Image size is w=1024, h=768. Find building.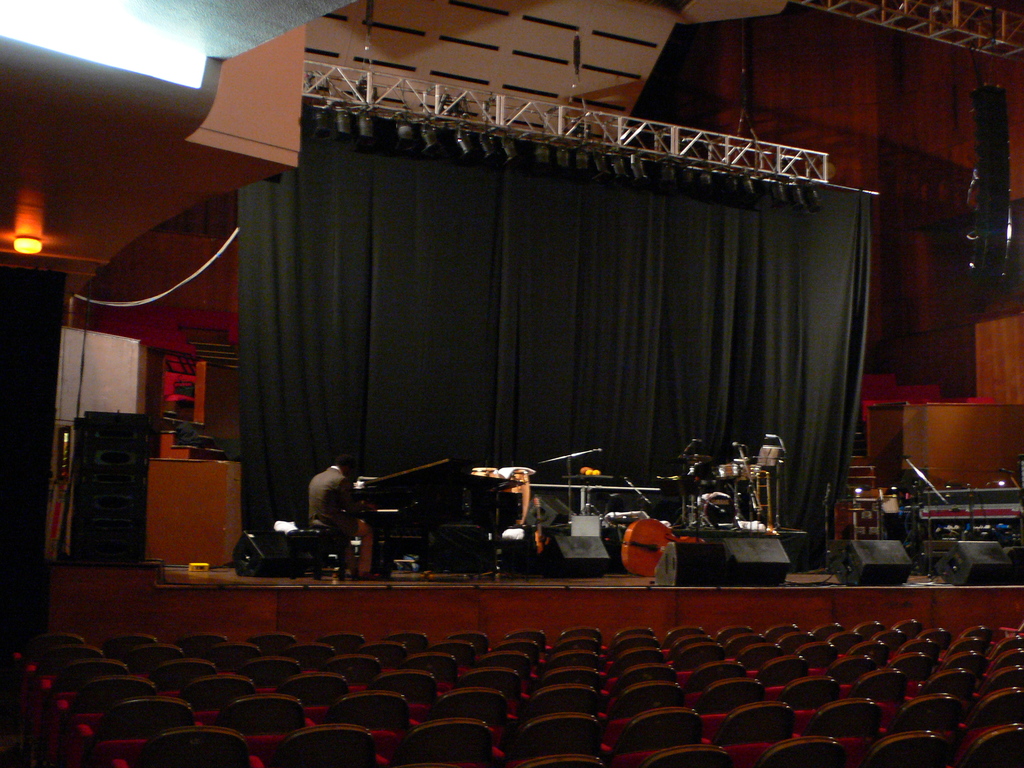
(left=0, top=0, right=1023, bottom=766).
